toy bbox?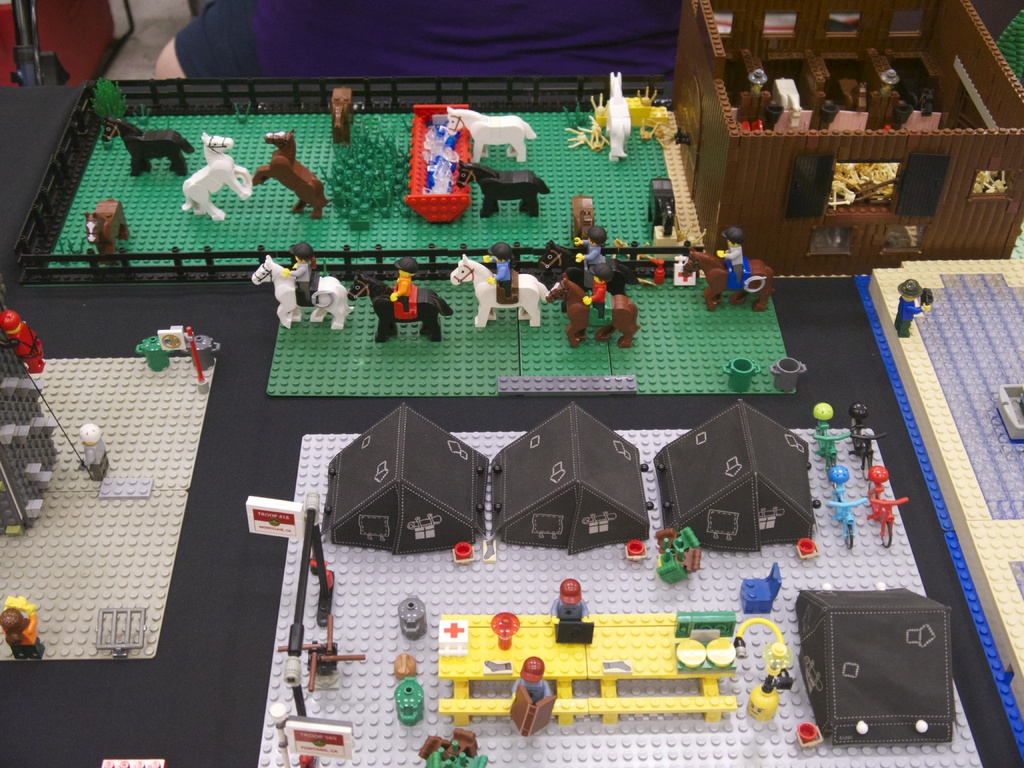
[108, 113, 191, 185]
